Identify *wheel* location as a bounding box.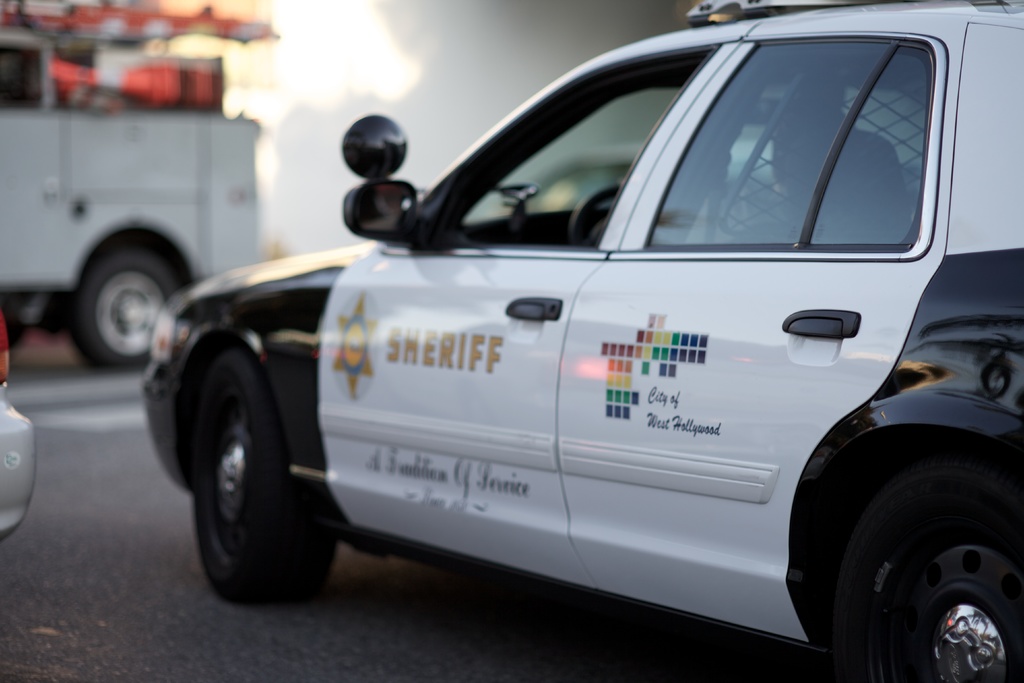
detection(569, 181, 676, 256).
